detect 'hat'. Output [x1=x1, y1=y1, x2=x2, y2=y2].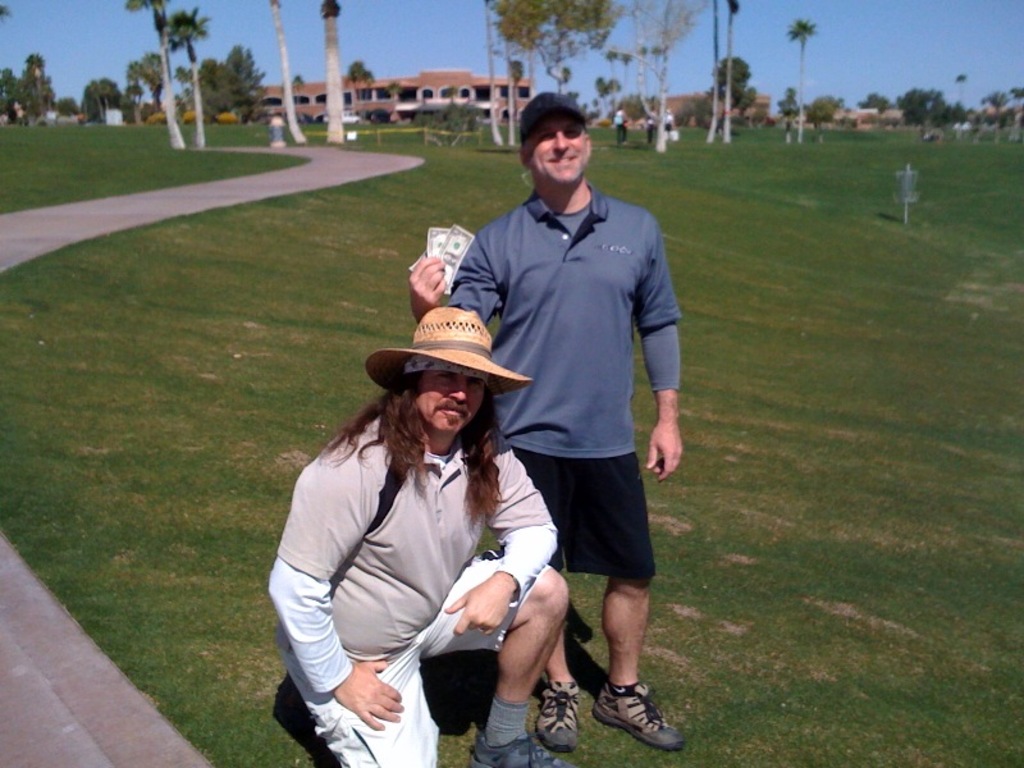
[x1=364, y1=305, x2=535, y2=398].
